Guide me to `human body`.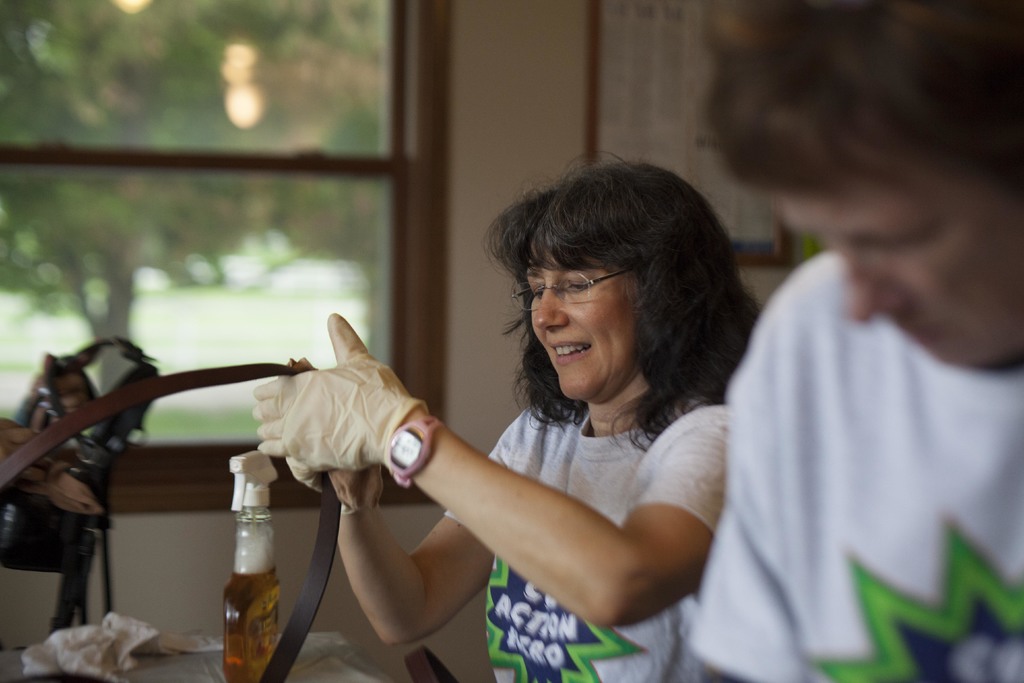
Guidance: left=690, top=252, right=1023, bottom=682.
